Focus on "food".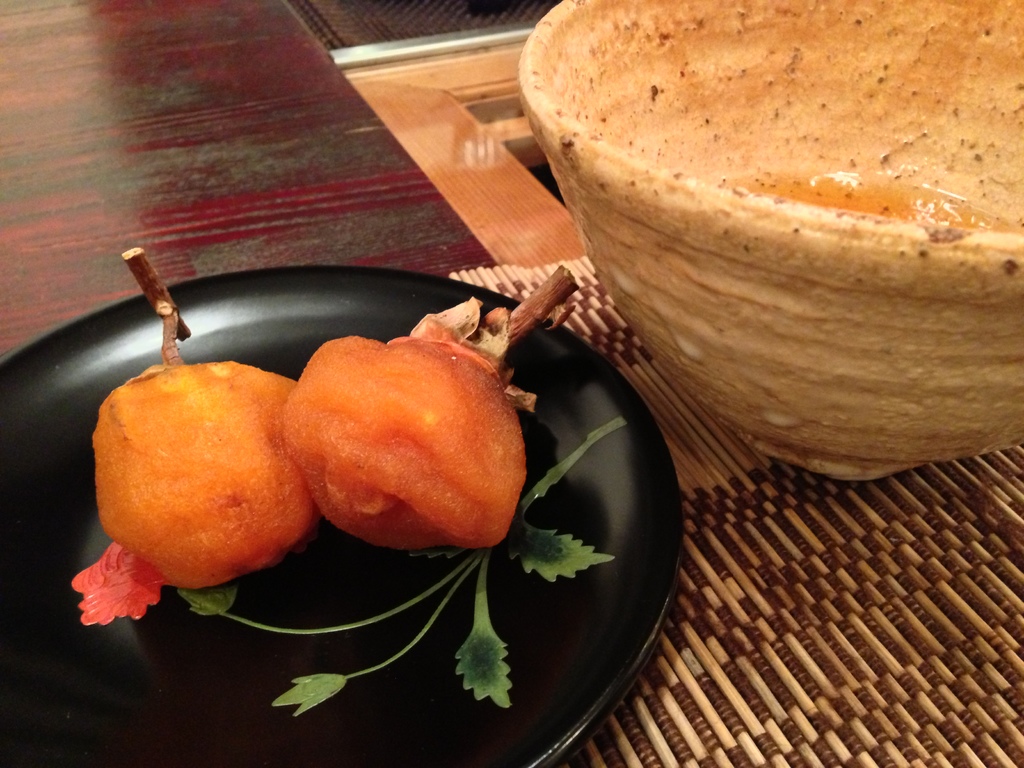
Focused at 280/263/583/550.
